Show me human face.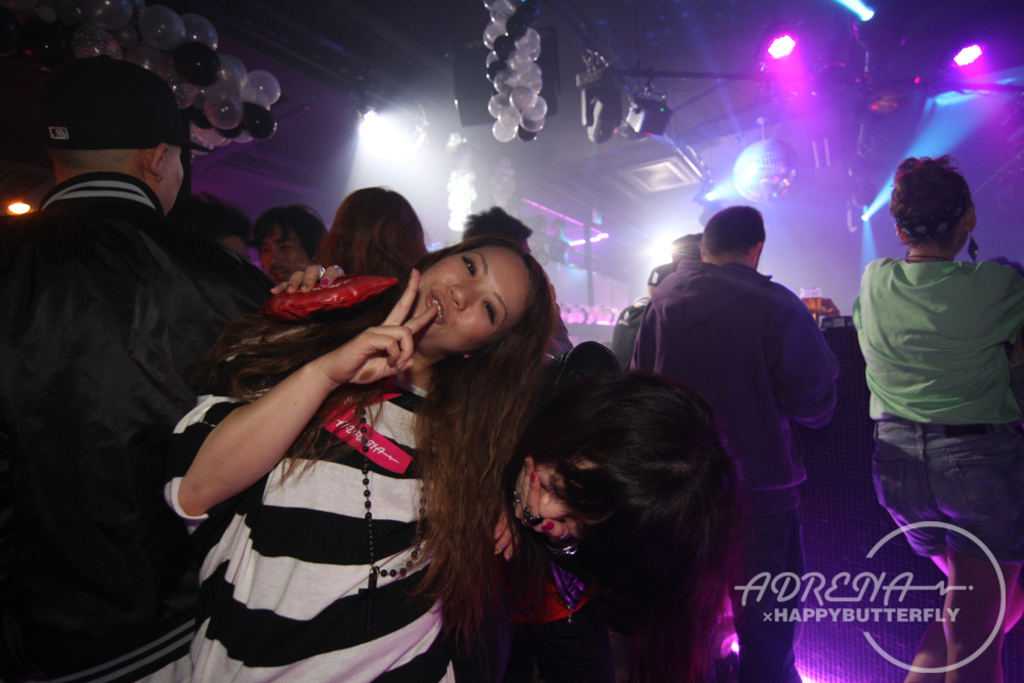
human face is here: x1=158, y1=150, x2=185, y2=216.
